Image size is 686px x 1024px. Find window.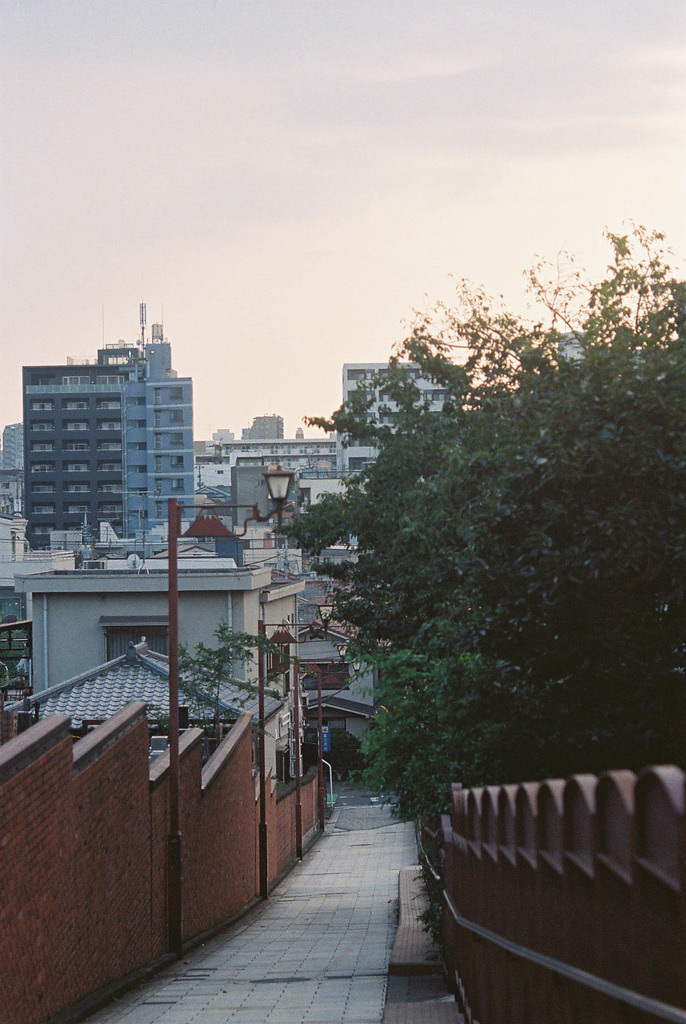
[x1=276, y1=744, x2=297, y2=782].
